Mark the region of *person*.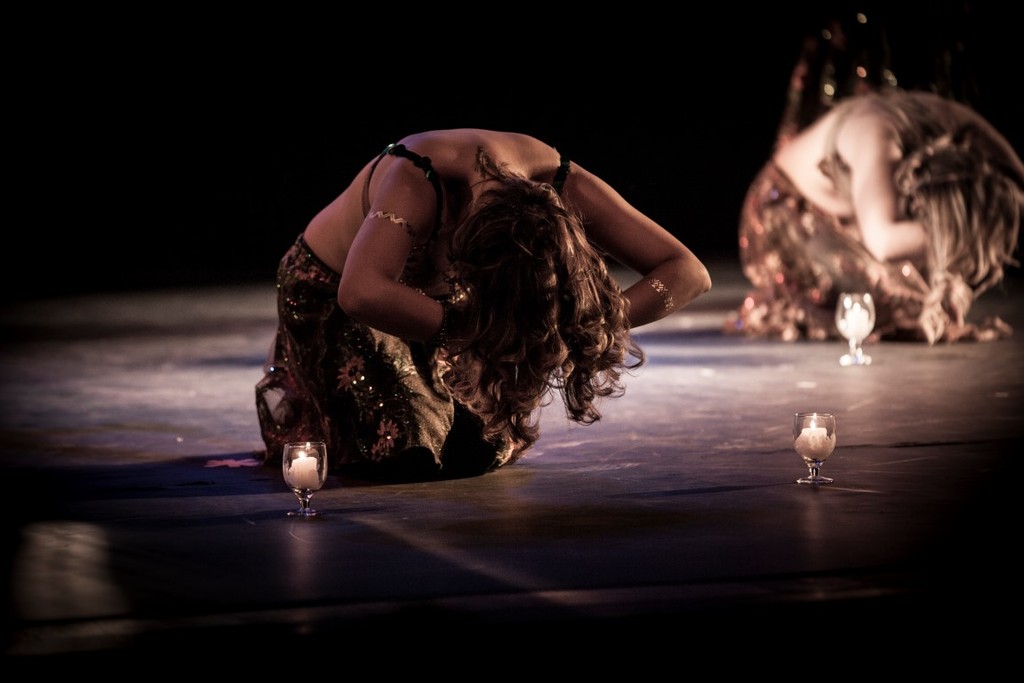
Region: left=255, top=119, right=700, bottom=472.
